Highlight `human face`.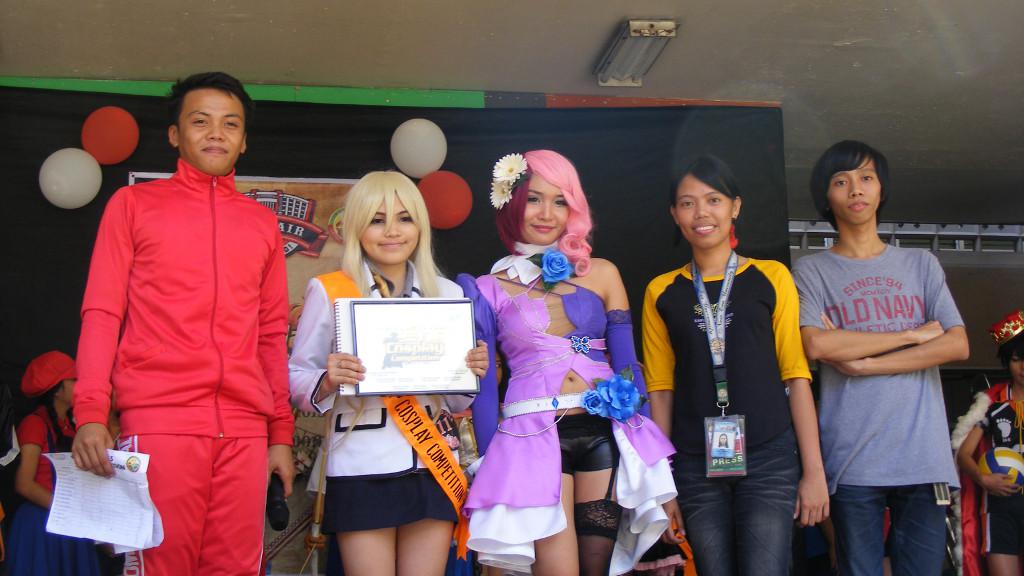
Highlighted region: [left=828, top=159, right=874, bottom=223].
